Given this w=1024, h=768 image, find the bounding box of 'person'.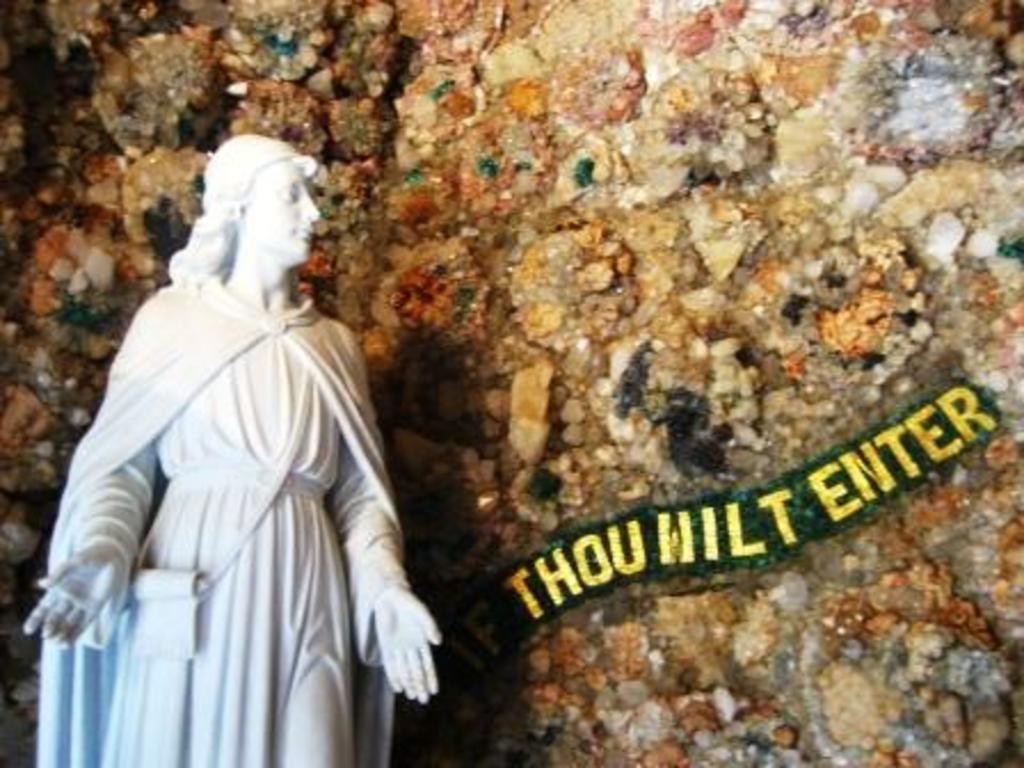
bbox(14, 137, 448, 763).
